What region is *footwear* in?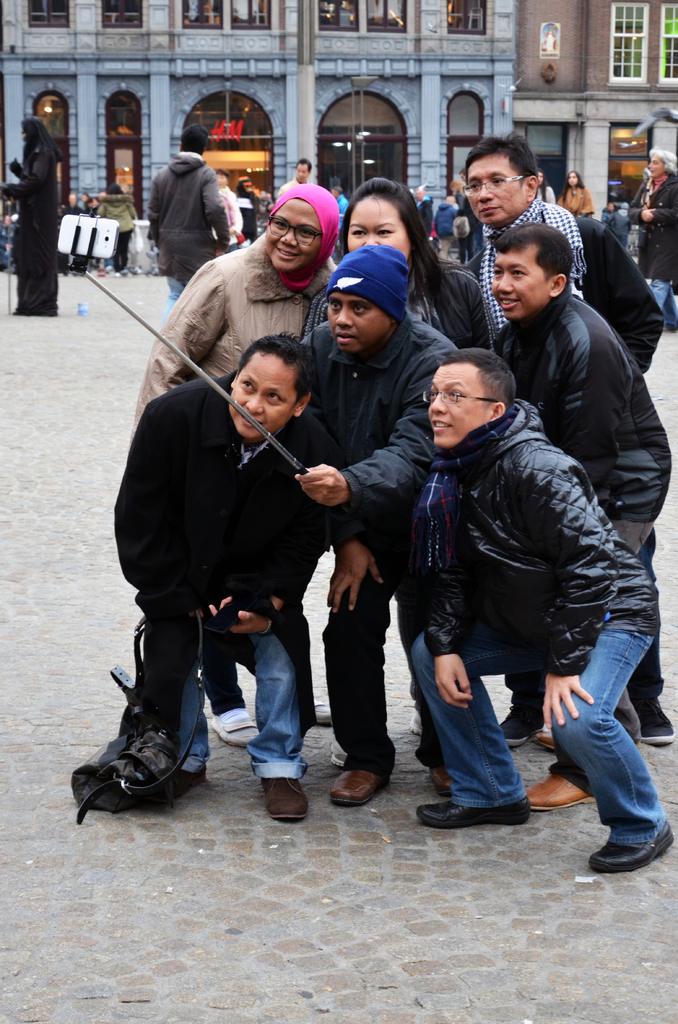
428:767:453:799.
